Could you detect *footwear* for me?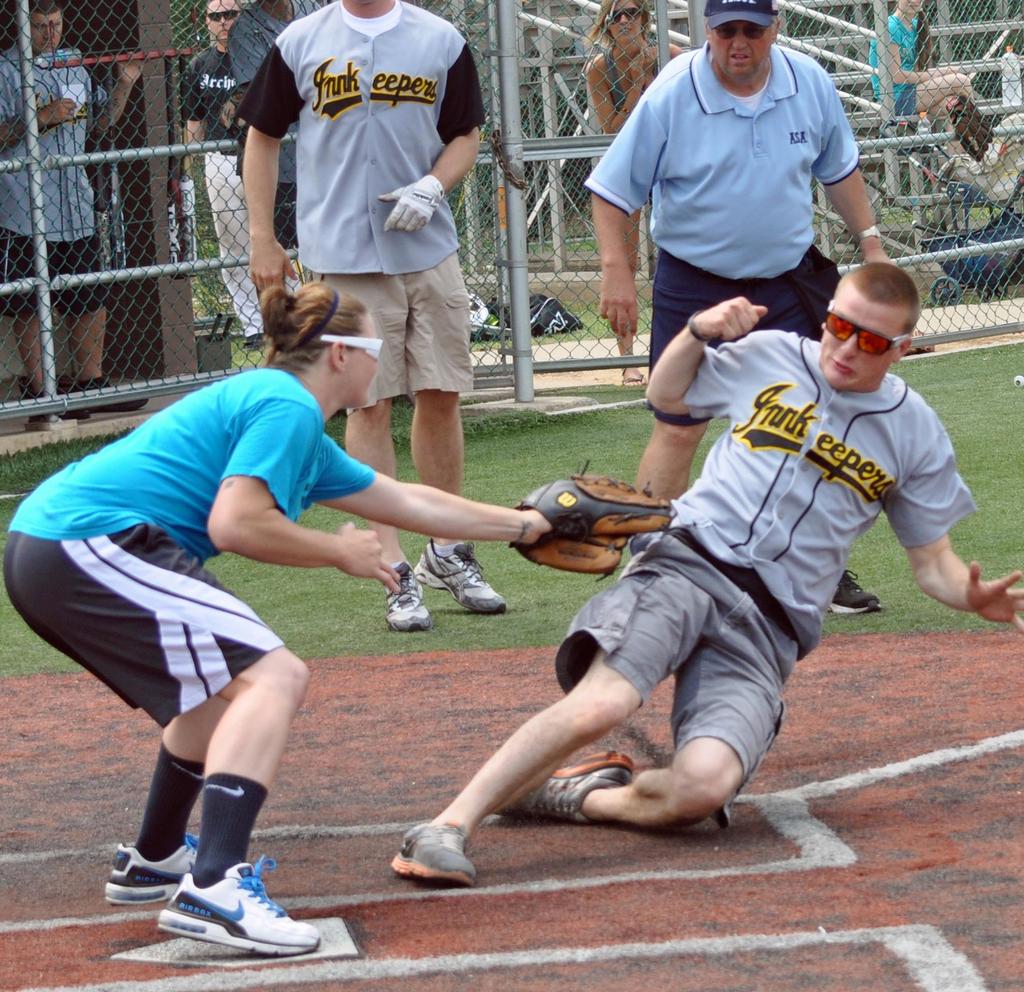
Detection result: x1=502 y1=754 x2=631 y2=830.
